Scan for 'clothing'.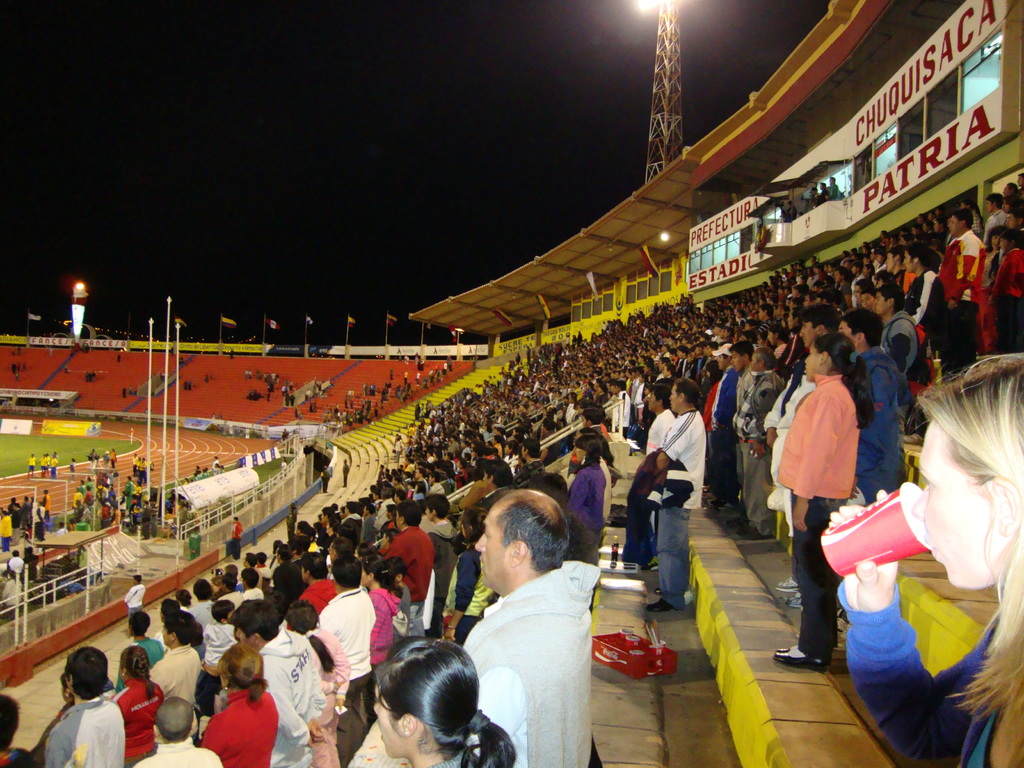
Scan result: pyautogui.locateOnScreen(0, 513, 14, 552).
